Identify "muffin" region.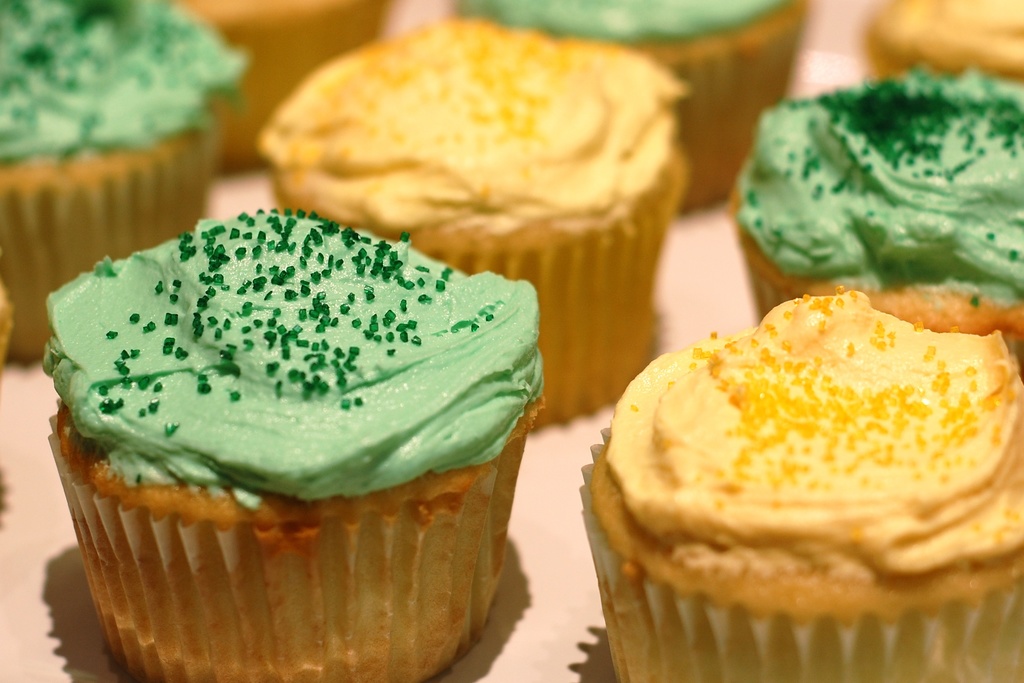
Region: x1=26 y1=204 x2=537 y2=682.
